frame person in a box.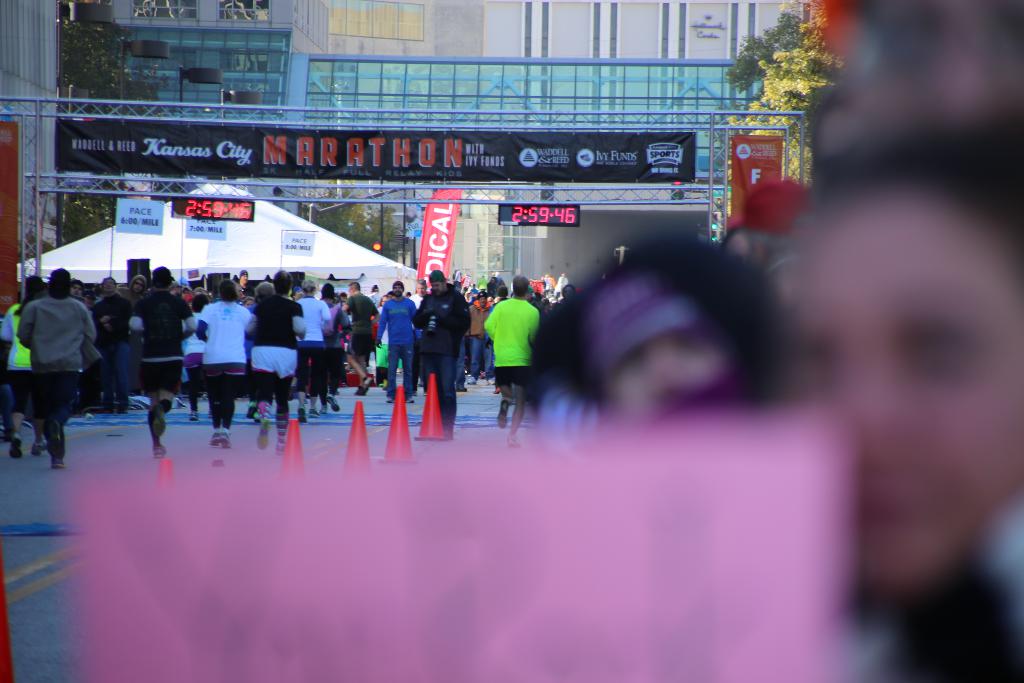
[x1=15, y1=267, x2=100, y2=466].
